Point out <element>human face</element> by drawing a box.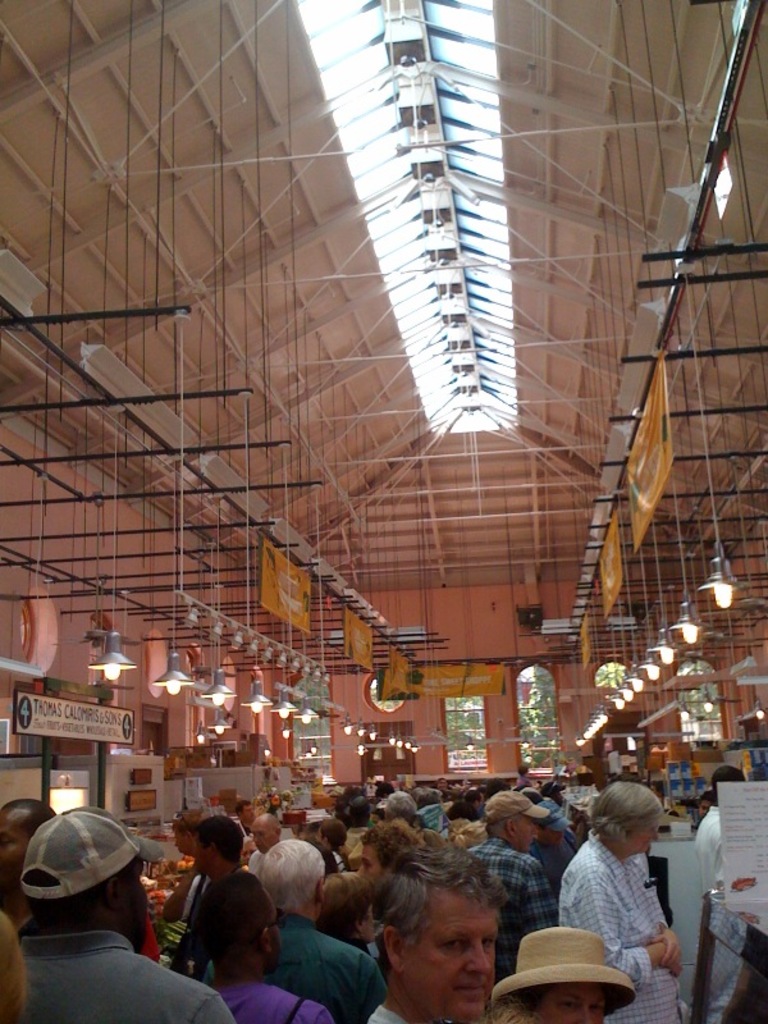
<box>251,822,276,847</box>.
